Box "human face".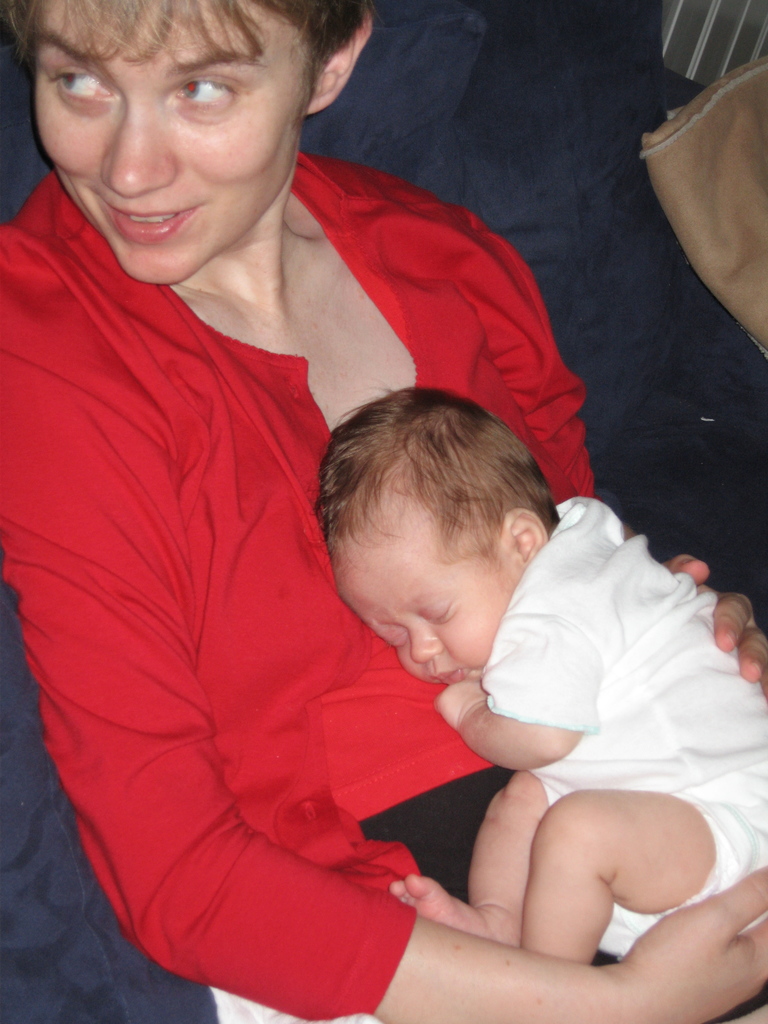
<box>27,0,310,288</box>.
